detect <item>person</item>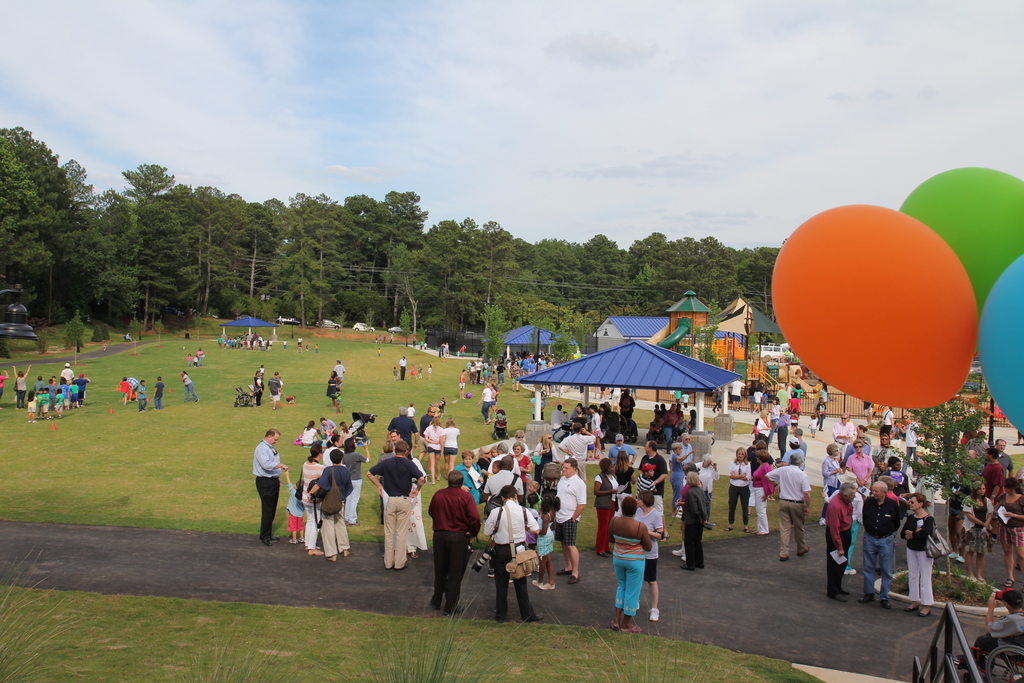
x1=482, y1=458, x2=502, y2=479
